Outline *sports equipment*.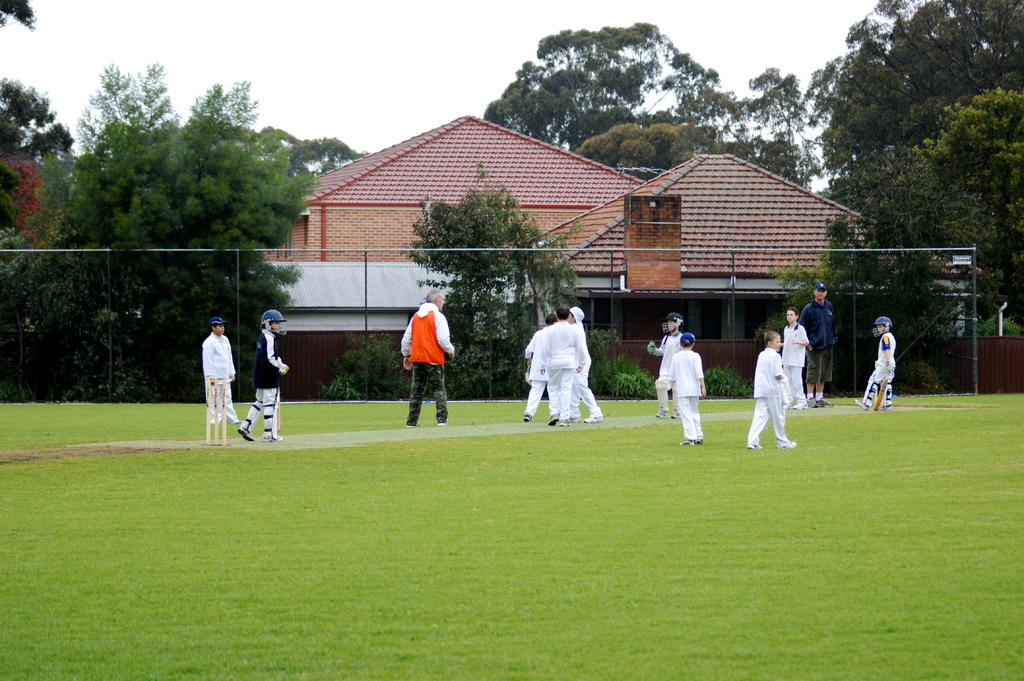
Outline: bbox=[872, 372, 892, 408].
